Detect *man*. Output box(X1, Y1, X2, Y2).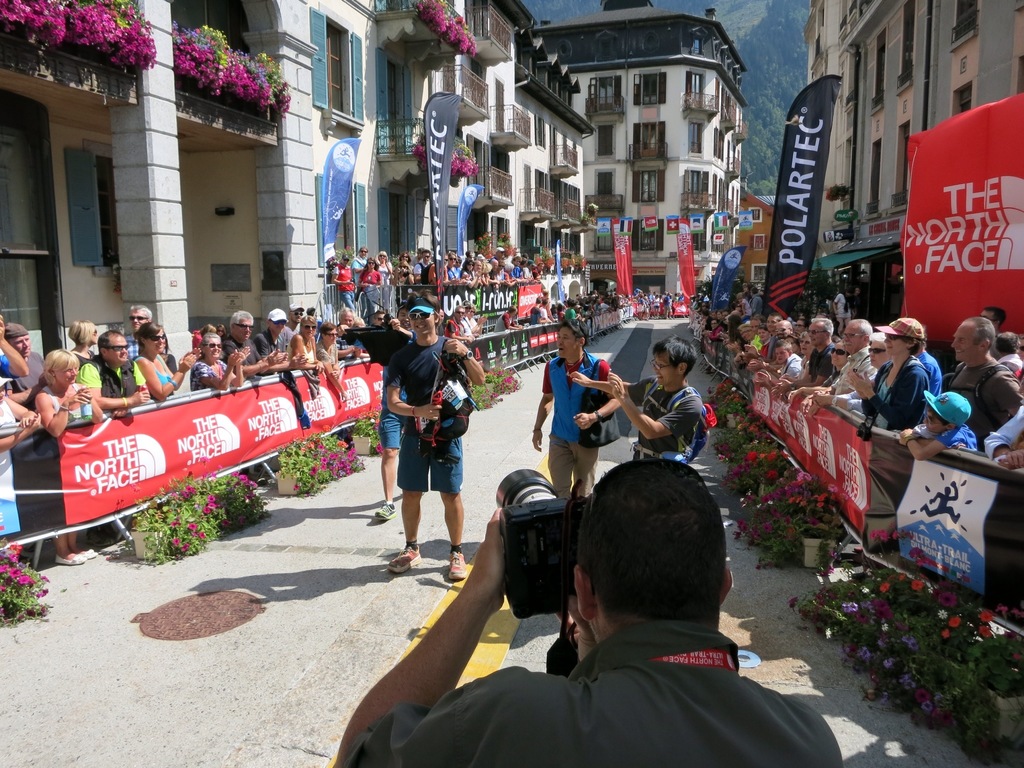
box(413, 248, 434, 286).
